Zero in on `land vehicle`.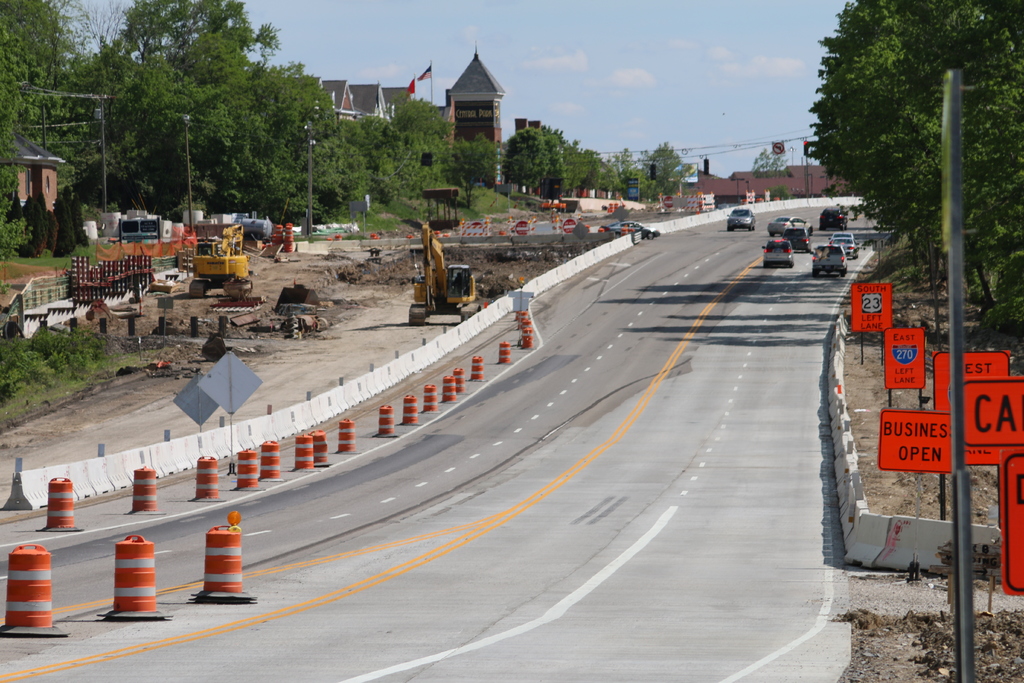
Zeroed in: locate(811, 242, 848, 276).
